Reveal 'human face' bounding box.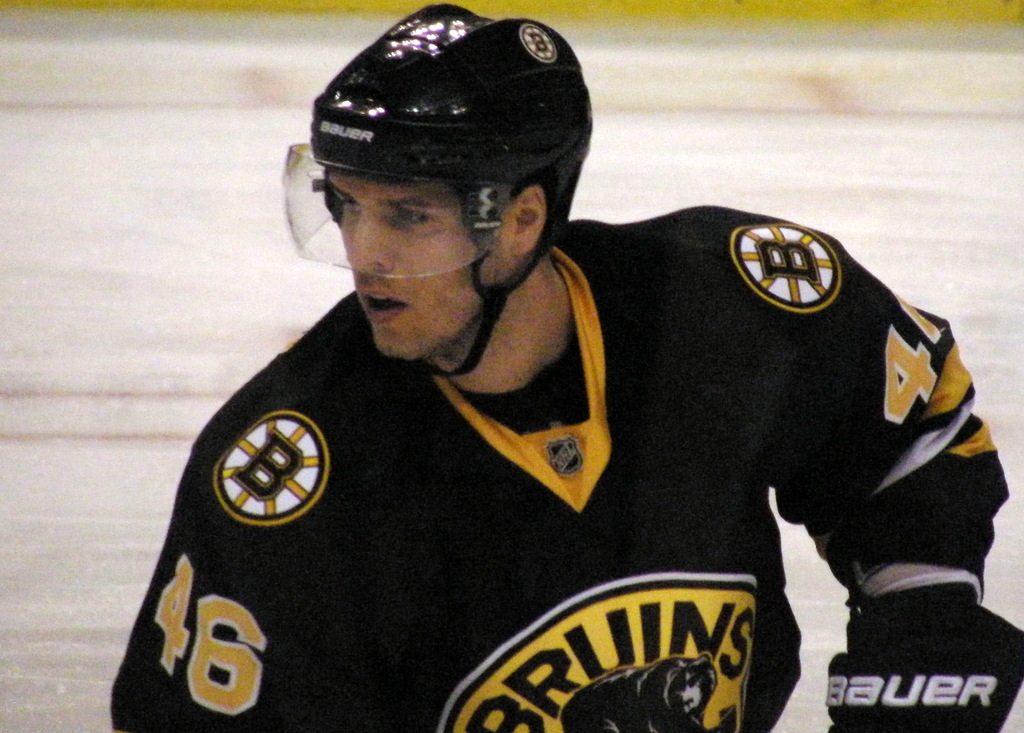
Revealed: x1=329 y1=168 x2=505 y2=359.
